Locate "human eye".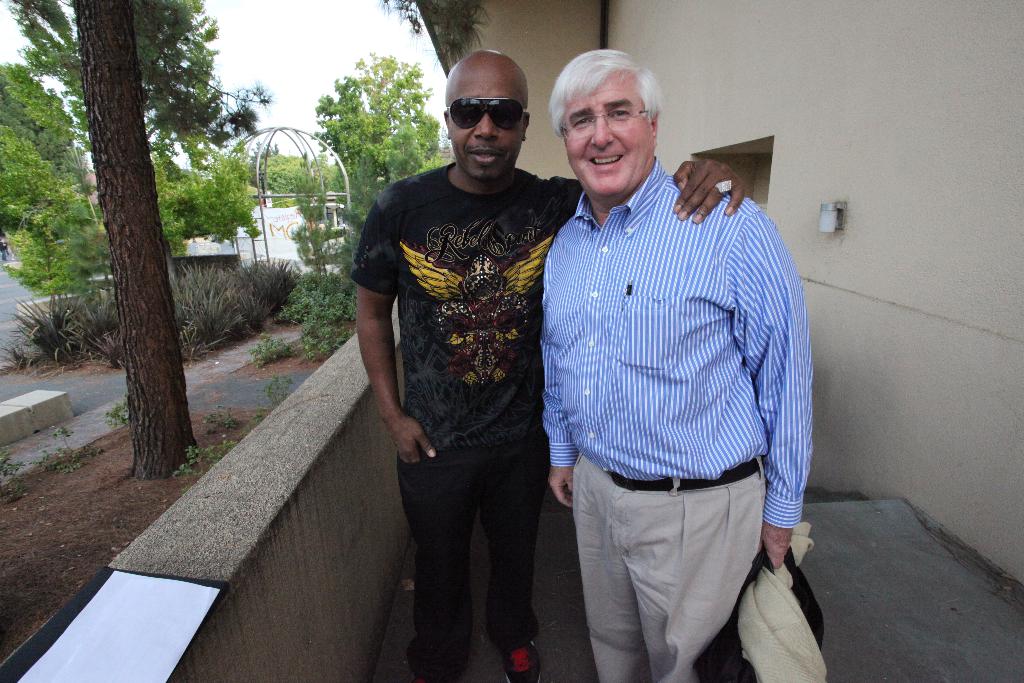
Bounding box: [605, 104, 633, 124].
